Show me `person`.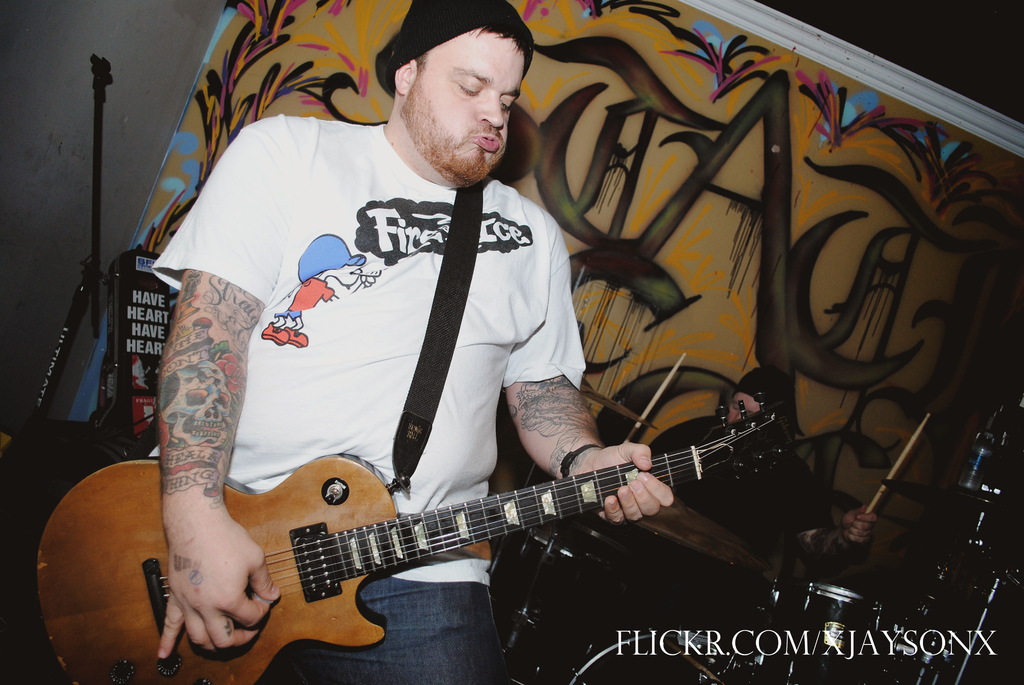
`person` is here: [x1=100, y1=59, x2=748, y2=669].
